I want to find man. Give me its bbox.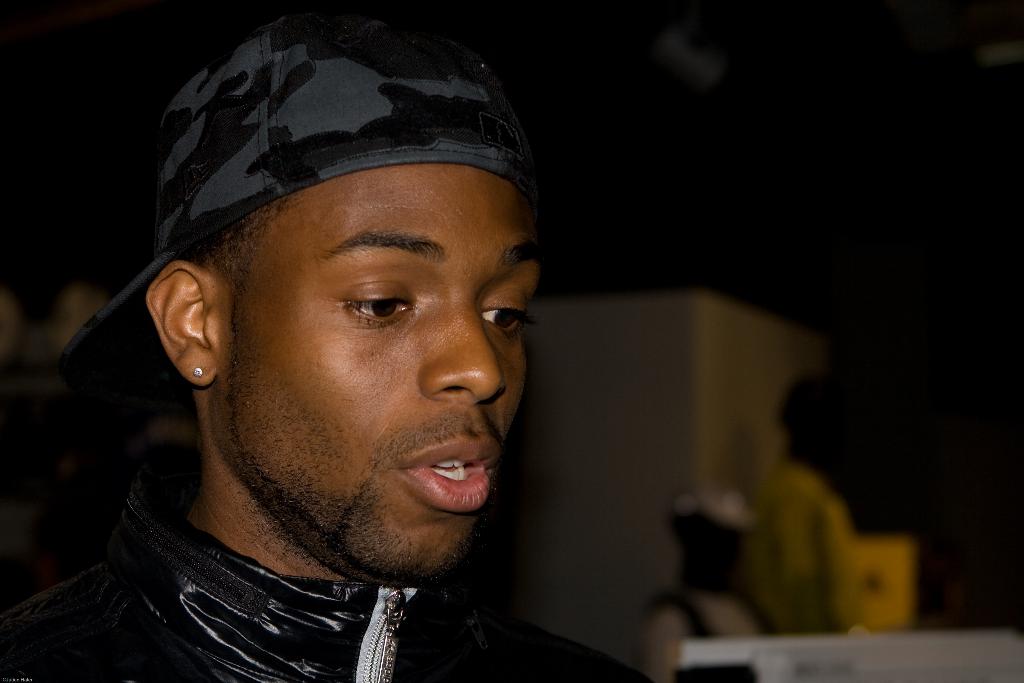
bbox=(647, 491, 783, 682).
